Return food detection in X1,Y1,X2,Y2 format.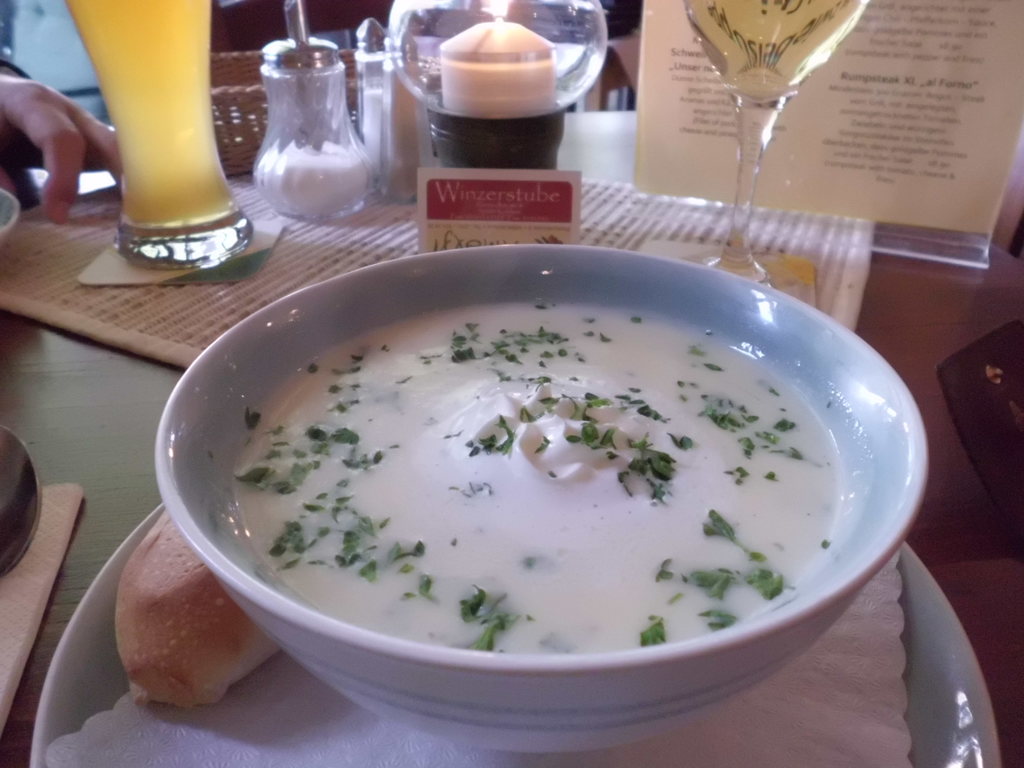
191,274,872,699.
